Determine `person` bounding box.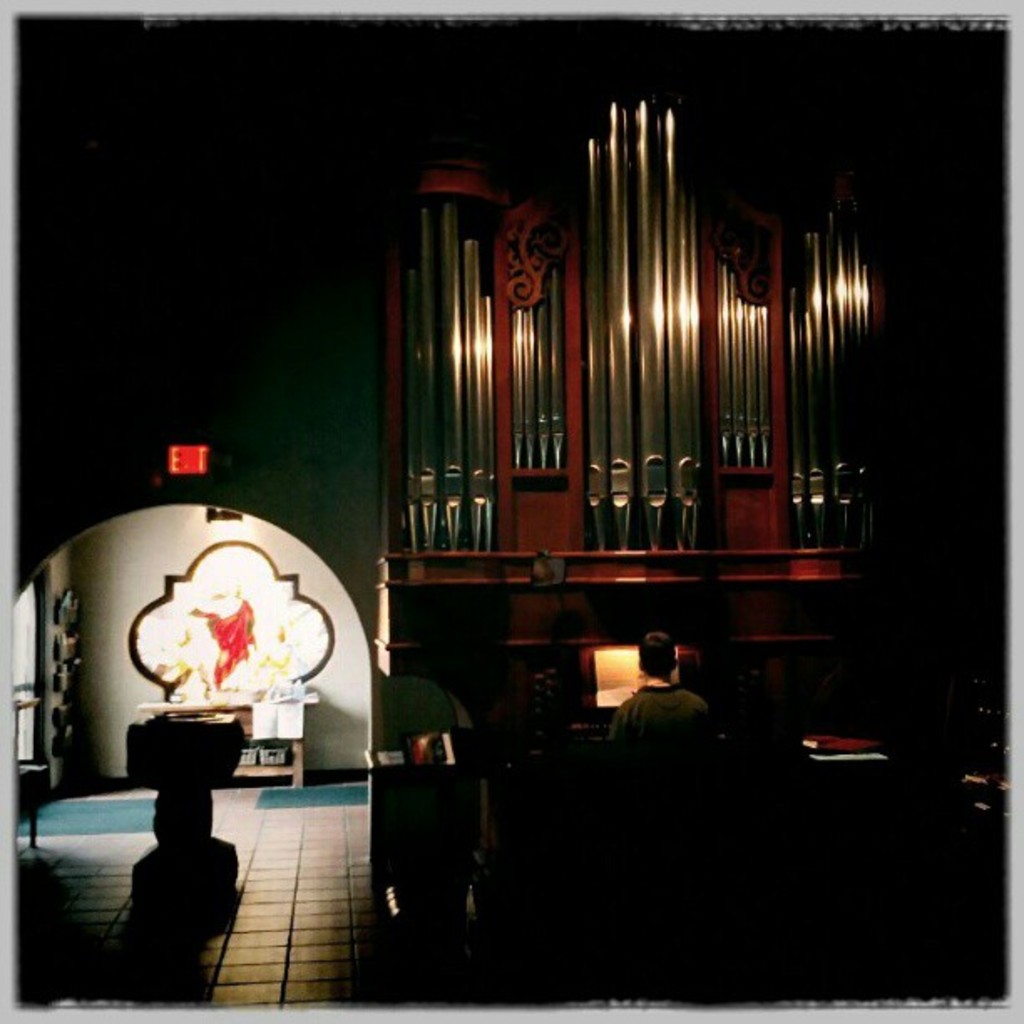
Determined: l=223, t=619, r=310, b=691.
